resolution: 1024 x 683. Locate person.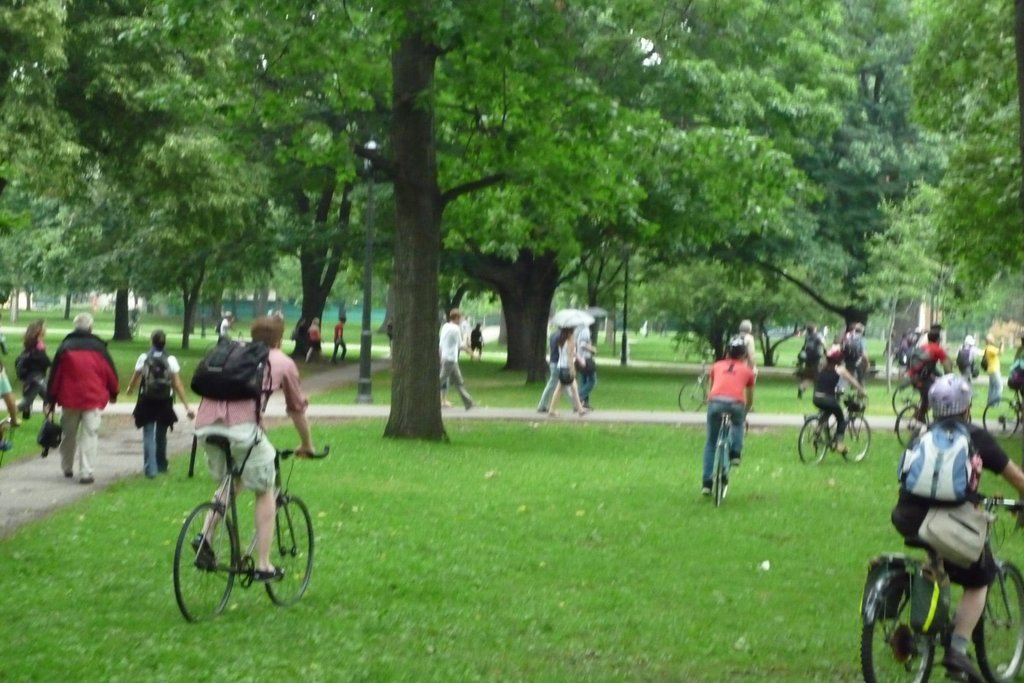
(956,336,974,374).
